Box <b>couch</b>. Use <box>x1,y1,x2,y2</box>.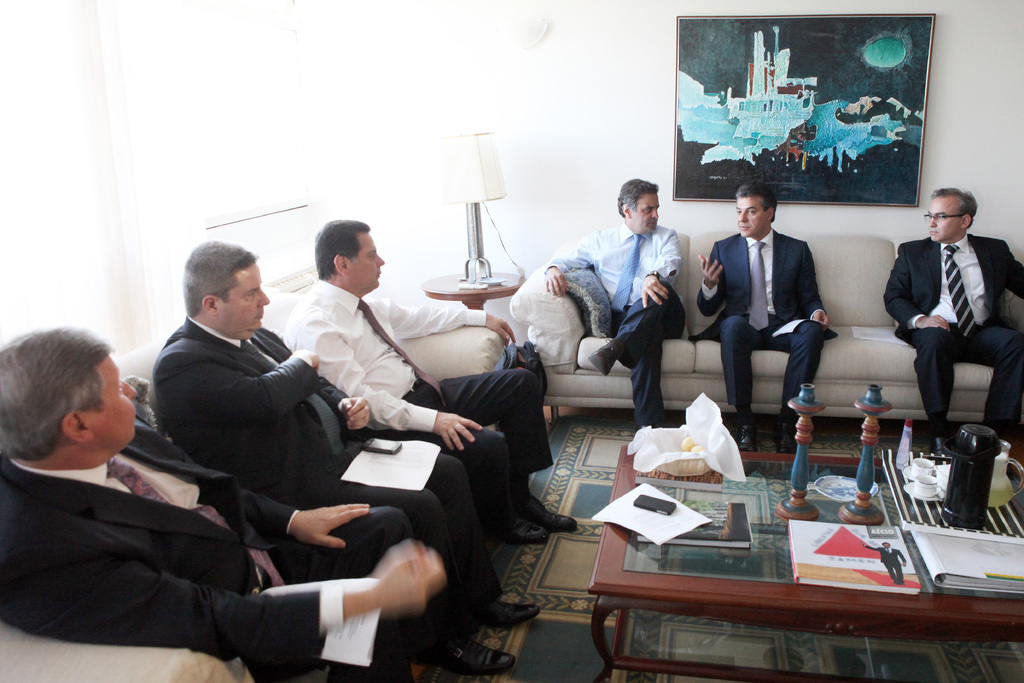
<box>0,291,505,682</box>.
